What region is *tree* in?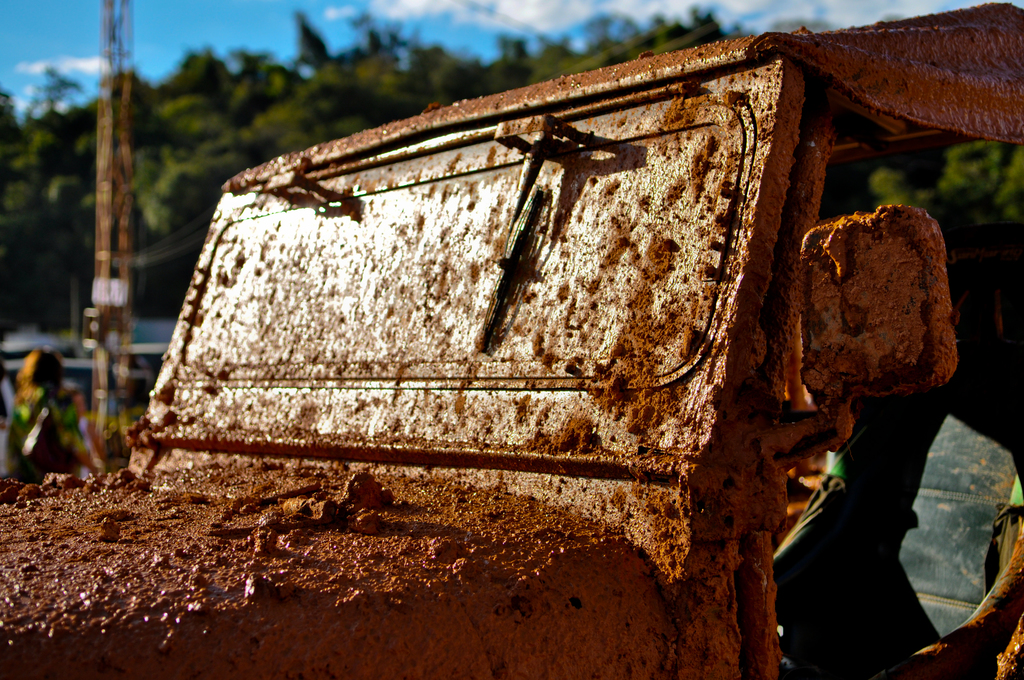
select_region(333, 26, 438, 116).
